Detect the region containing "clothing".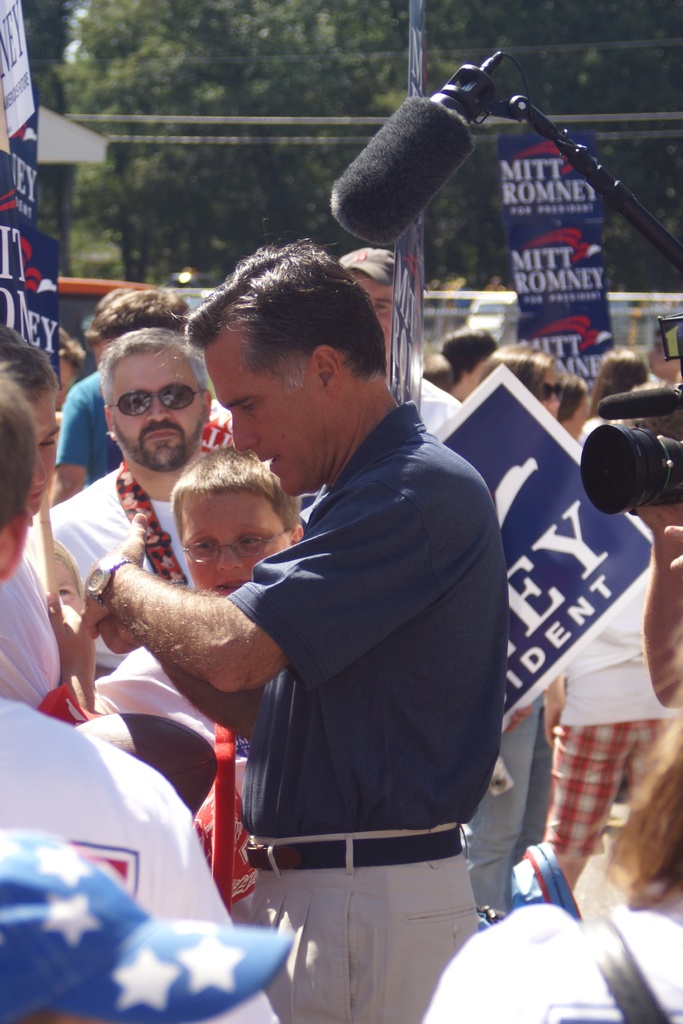
detection(554, 514, 682, 853).
